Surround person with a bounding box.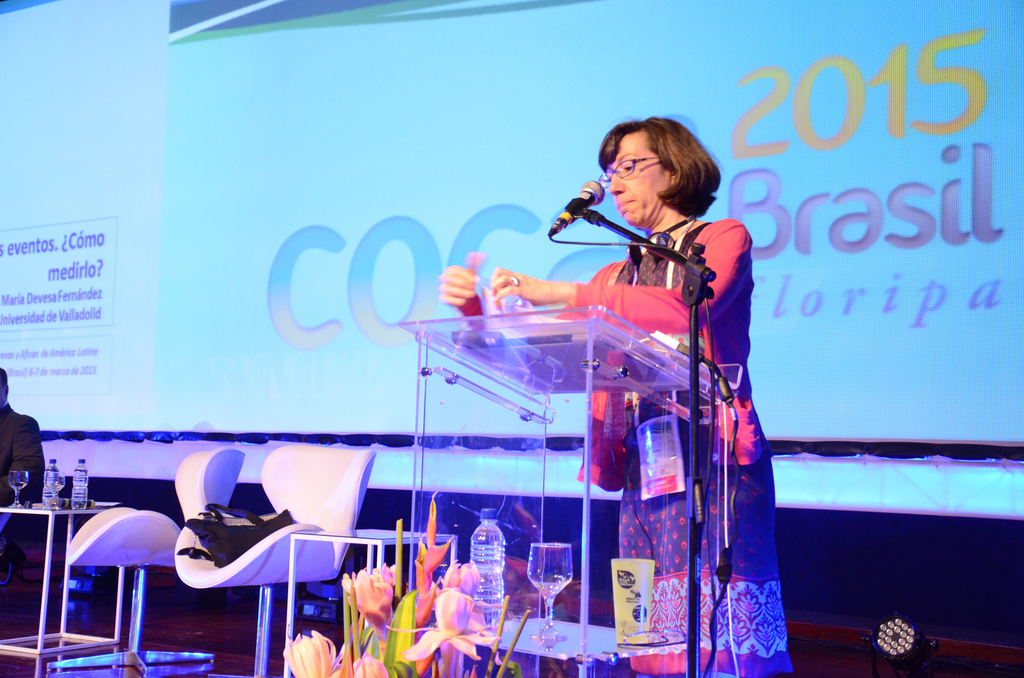
(left=440, top=117, right=796, bottom=677).
